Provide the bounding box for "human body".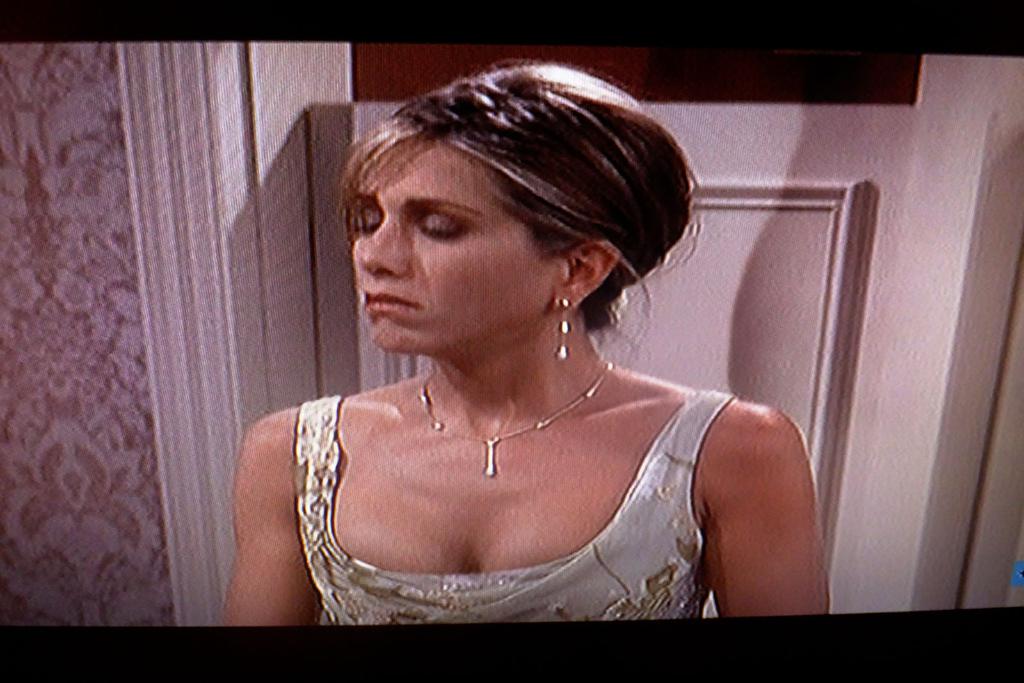
[left=269, top=131, right=819, bottom=655].
